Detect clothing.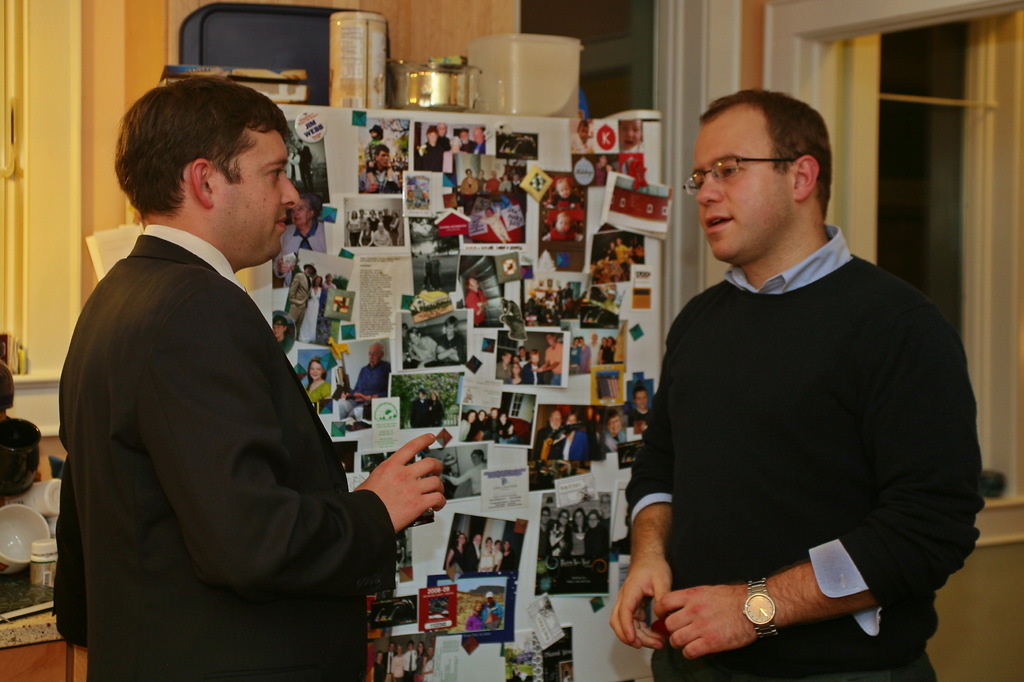
Detected at bbox=(305, 380, 333, 404).
